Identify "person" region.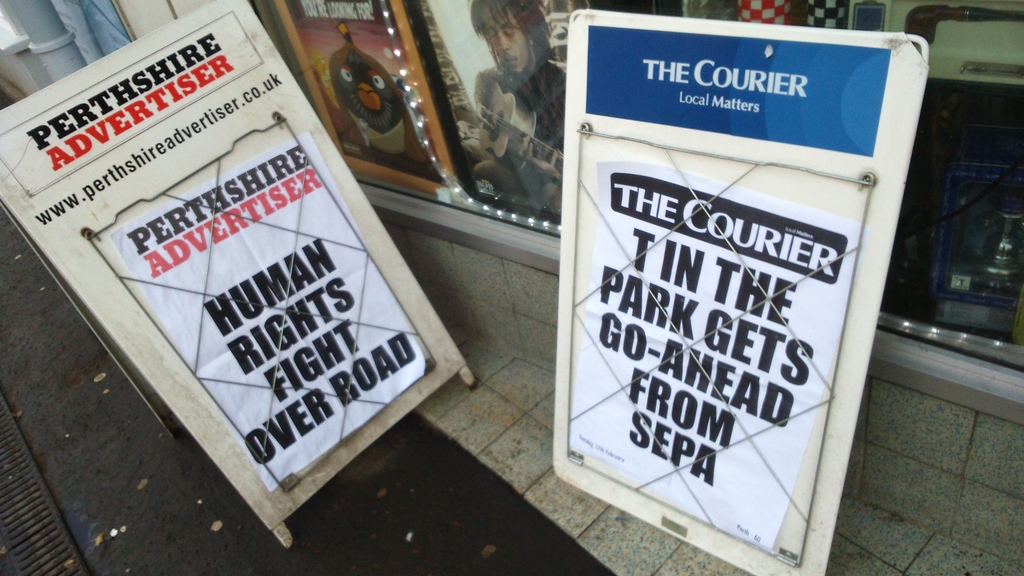
Region: 476, 0, 568, 217.
